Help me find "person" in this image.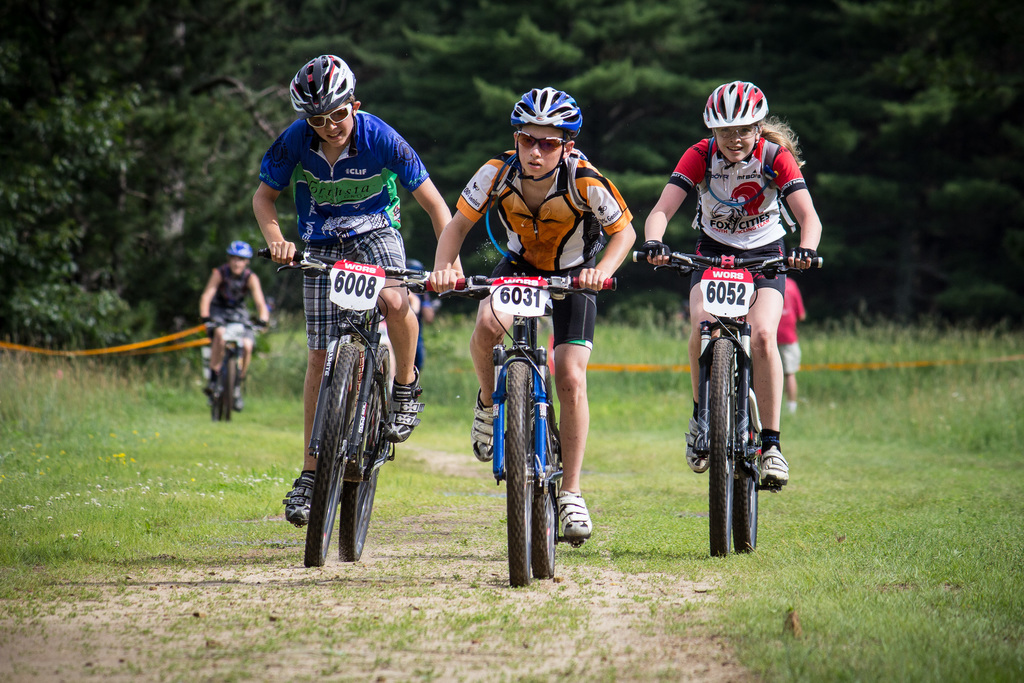
Found it: bbox=(432, 85, 633, 536).
